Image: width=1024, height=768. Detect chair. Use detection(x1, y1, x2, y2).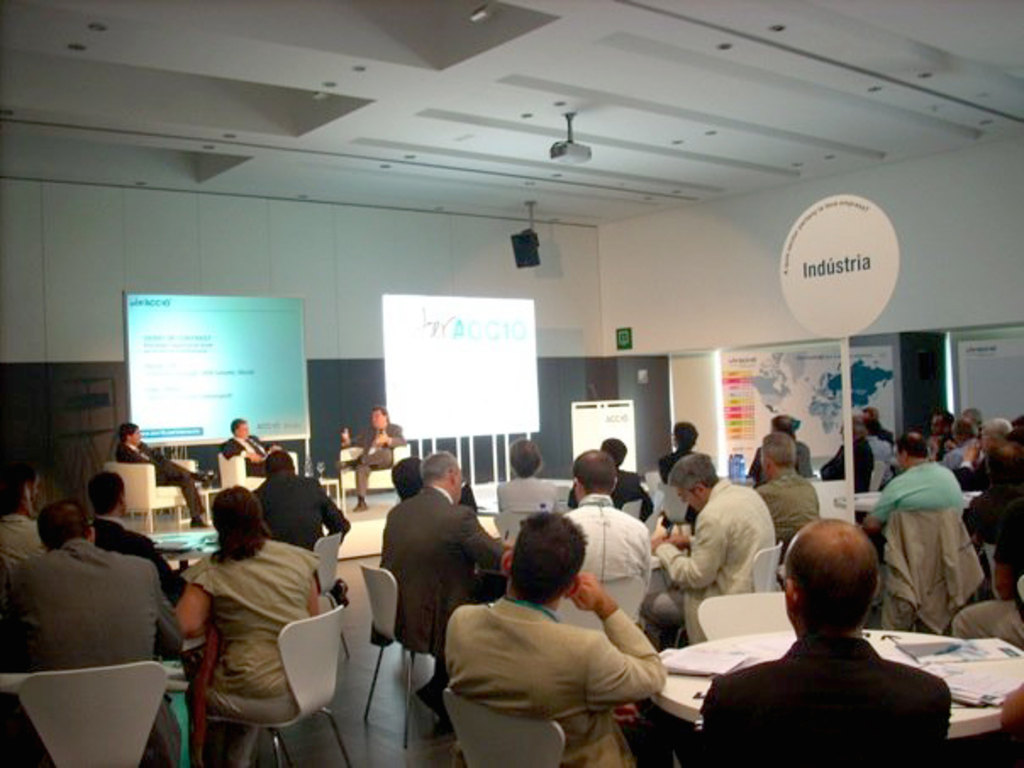
detection(751, 541, 785, 588).
